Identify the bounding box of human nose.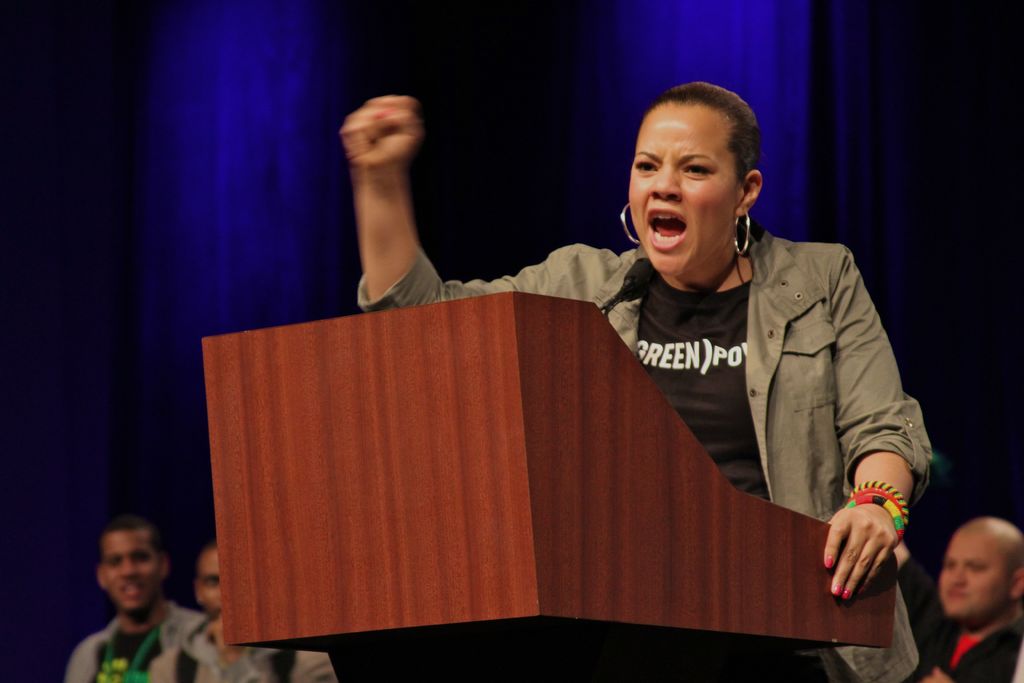
x1=118, y1=555, x2=138, y2=580.
